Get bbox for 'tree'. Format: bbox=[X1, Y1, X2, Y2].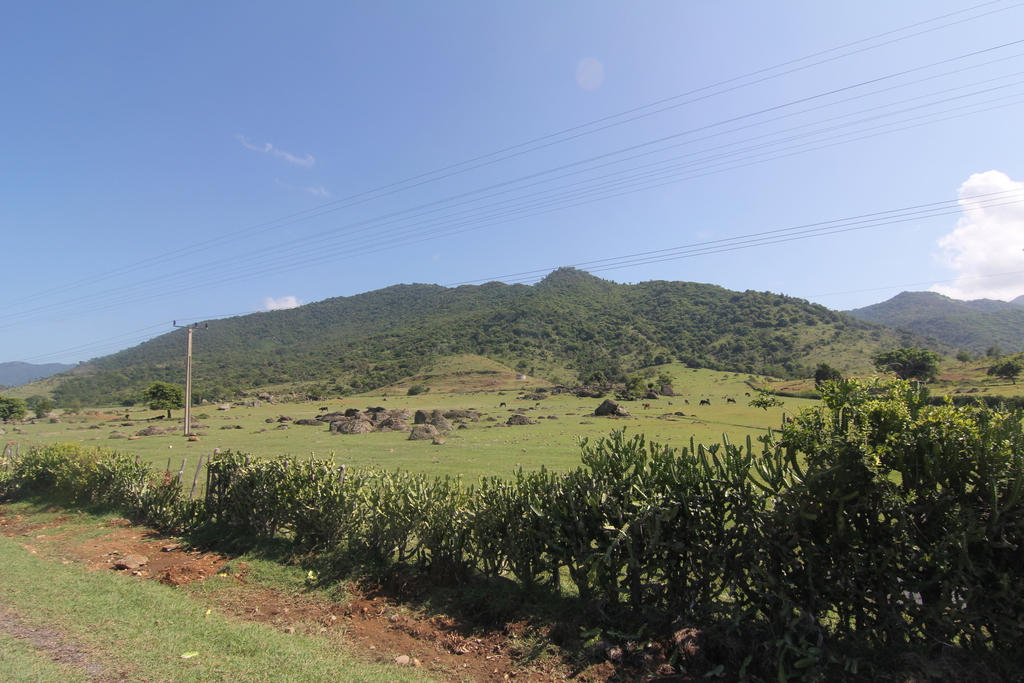
bbox=[29, 397, 59, 419].
